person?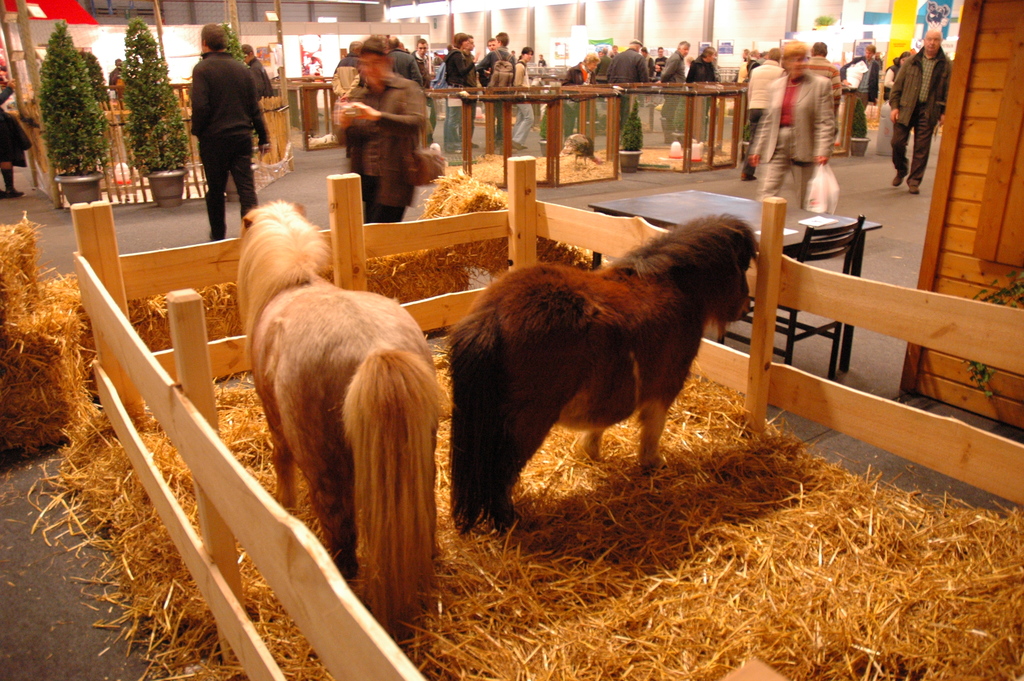
(left=892, top=28, right=954, bottom=196)
